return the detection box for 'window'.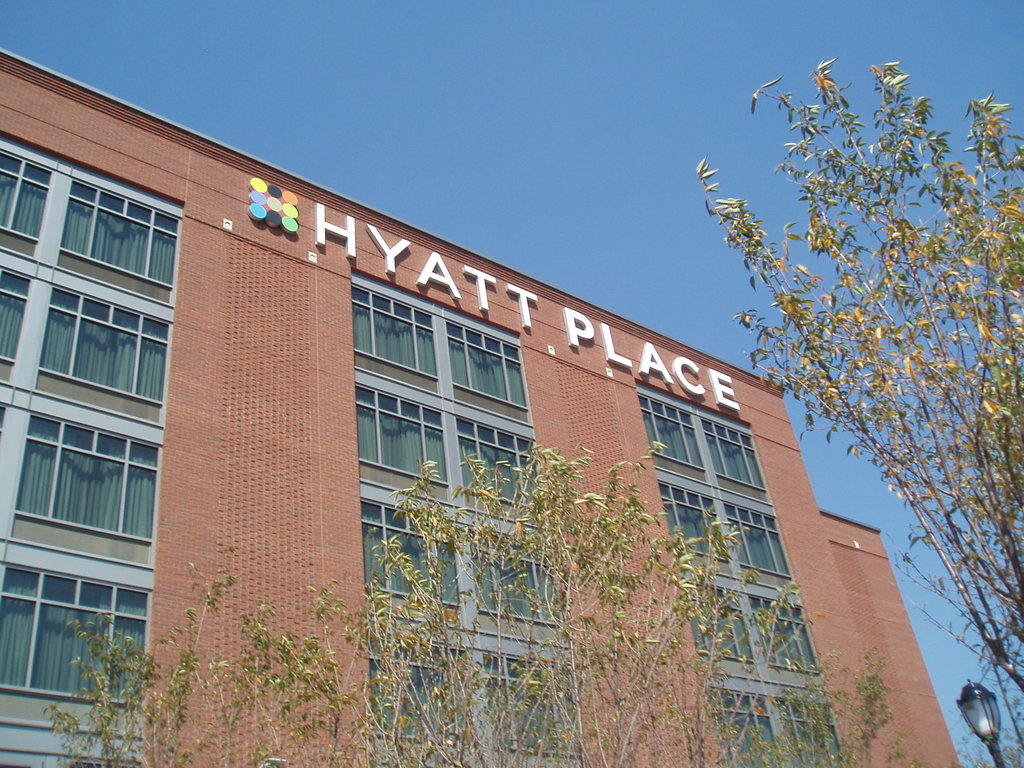
(x1=350, y1=273, x2=530, y2=408).
